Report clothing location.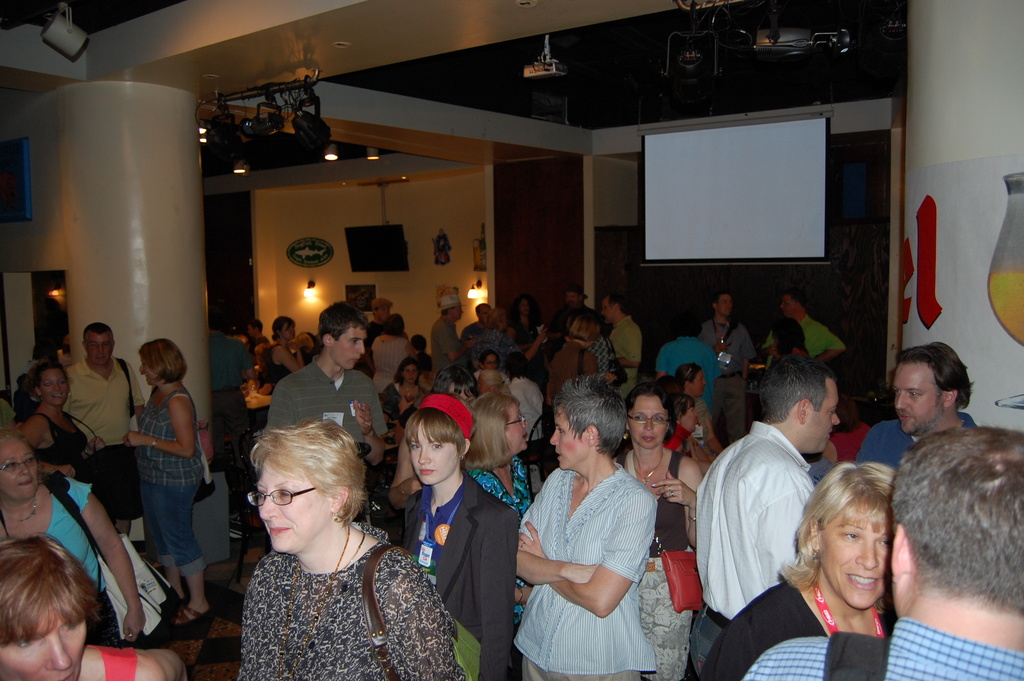
Report: crop(245, 331, 271, 348).
